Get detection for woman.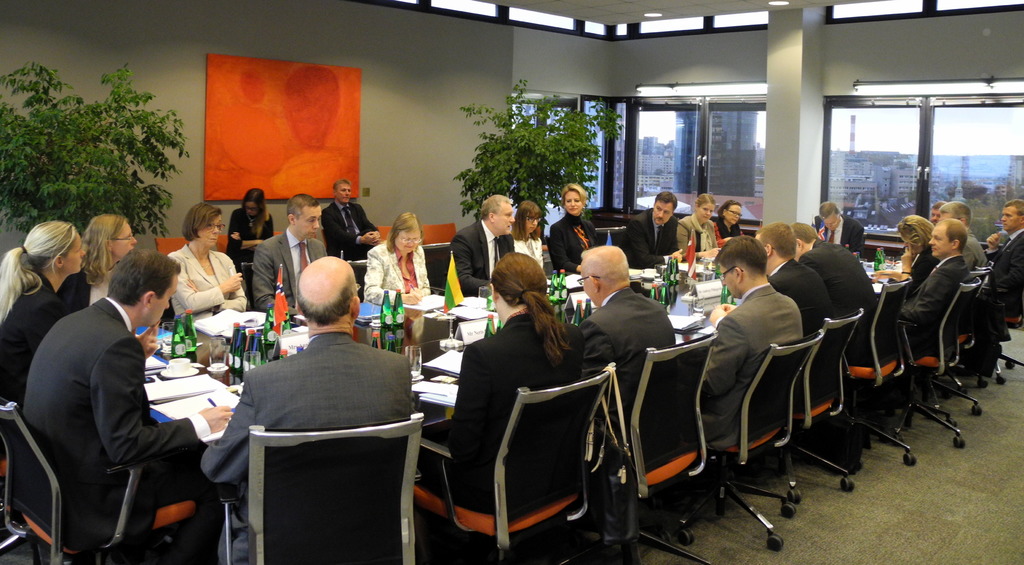
Detection: crop(409, 253, 591, 516).
